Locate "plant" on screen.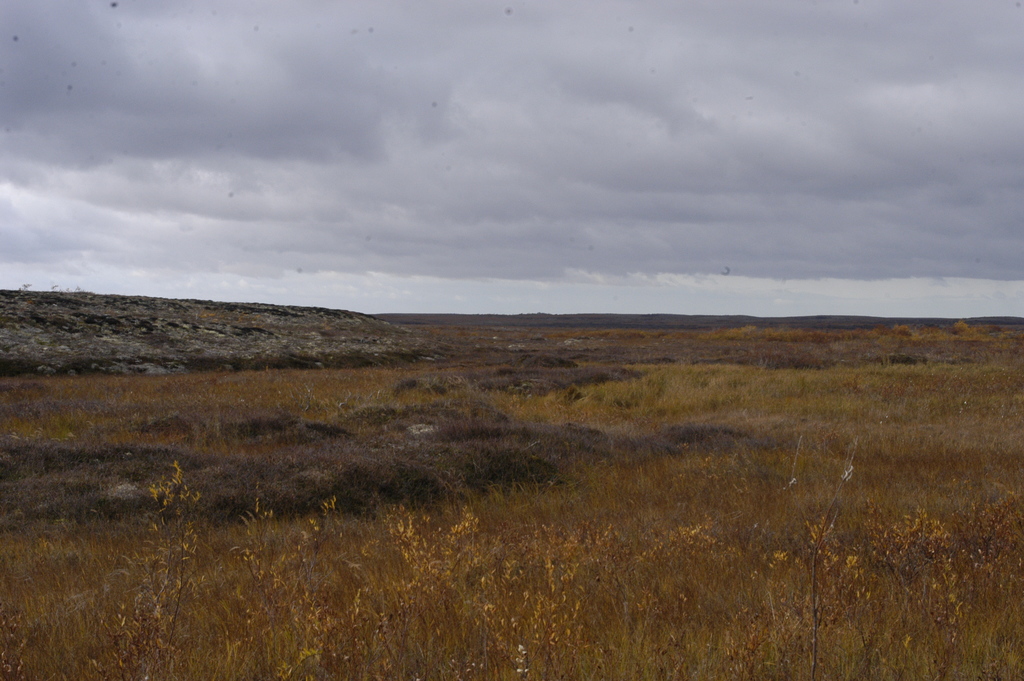
On screen at Rect(136, 457, 214, 652).
